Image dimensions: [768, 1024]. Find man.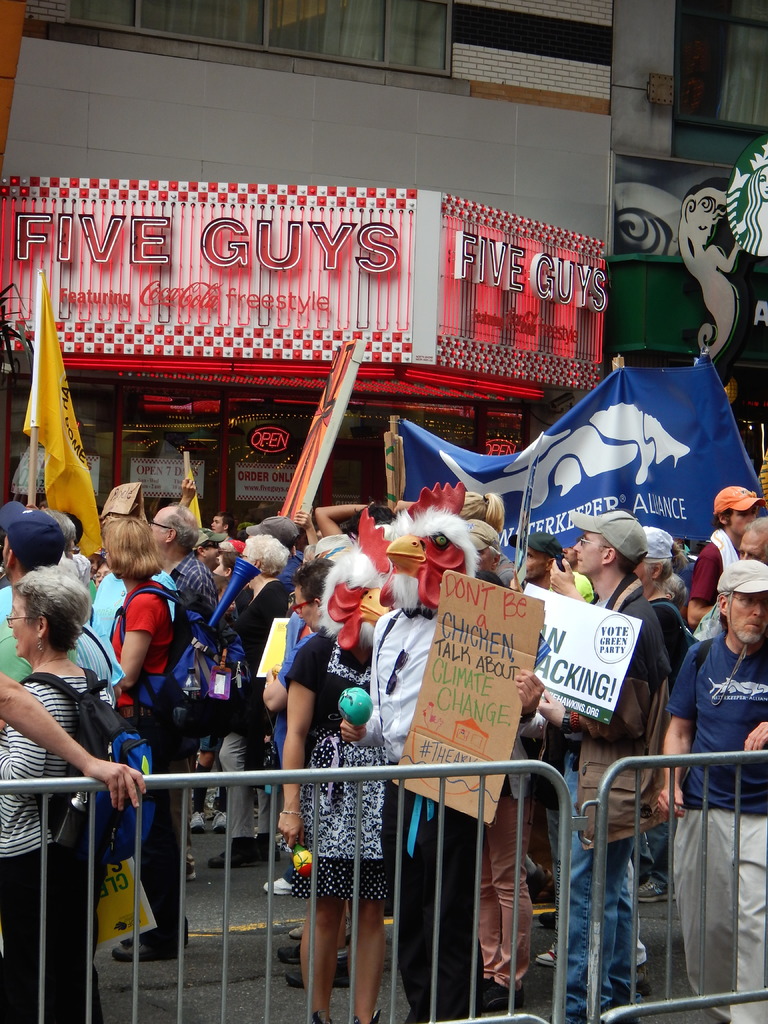
box=[534, 505, 678, 1023].
